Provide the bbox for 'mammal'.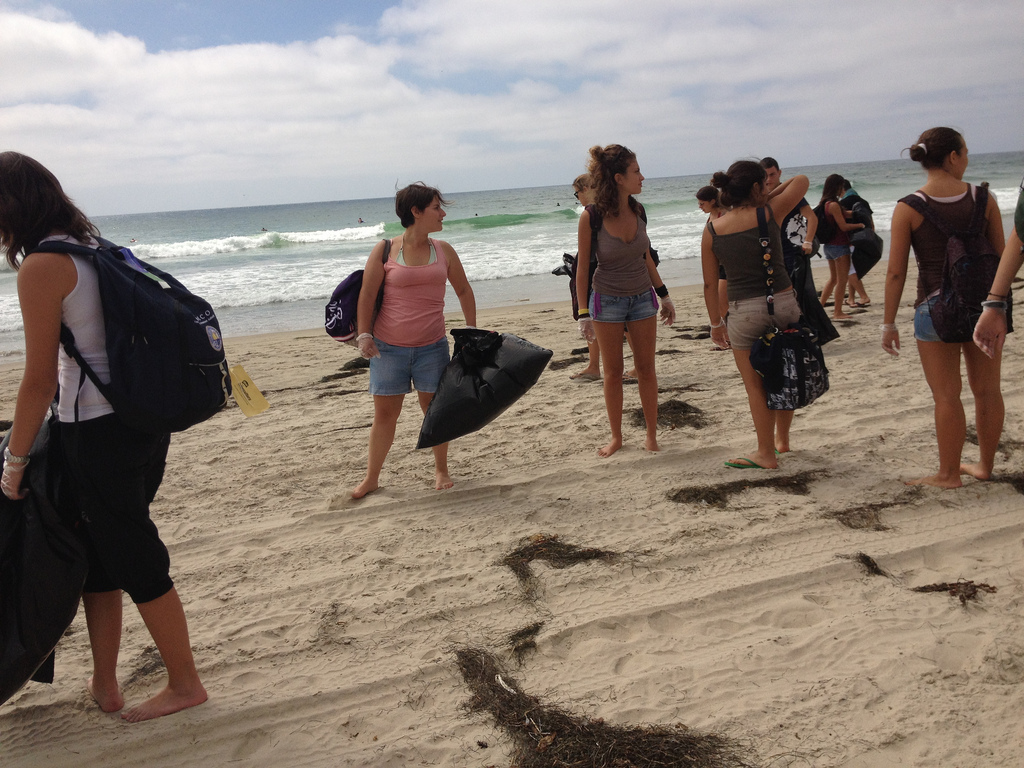
[x1=573, y1=144, x2=681, y2=459].
